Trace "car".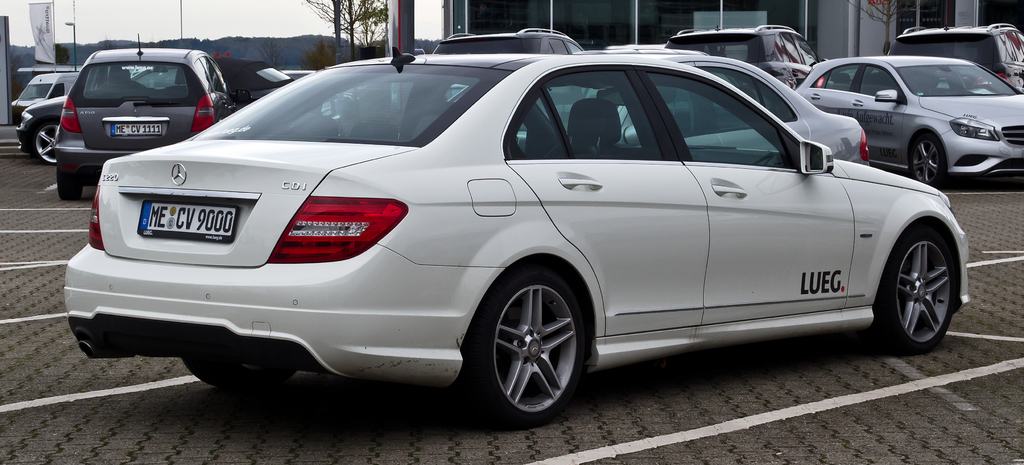
Traced to [left=794, top=58, right=1023, bottom=184].
